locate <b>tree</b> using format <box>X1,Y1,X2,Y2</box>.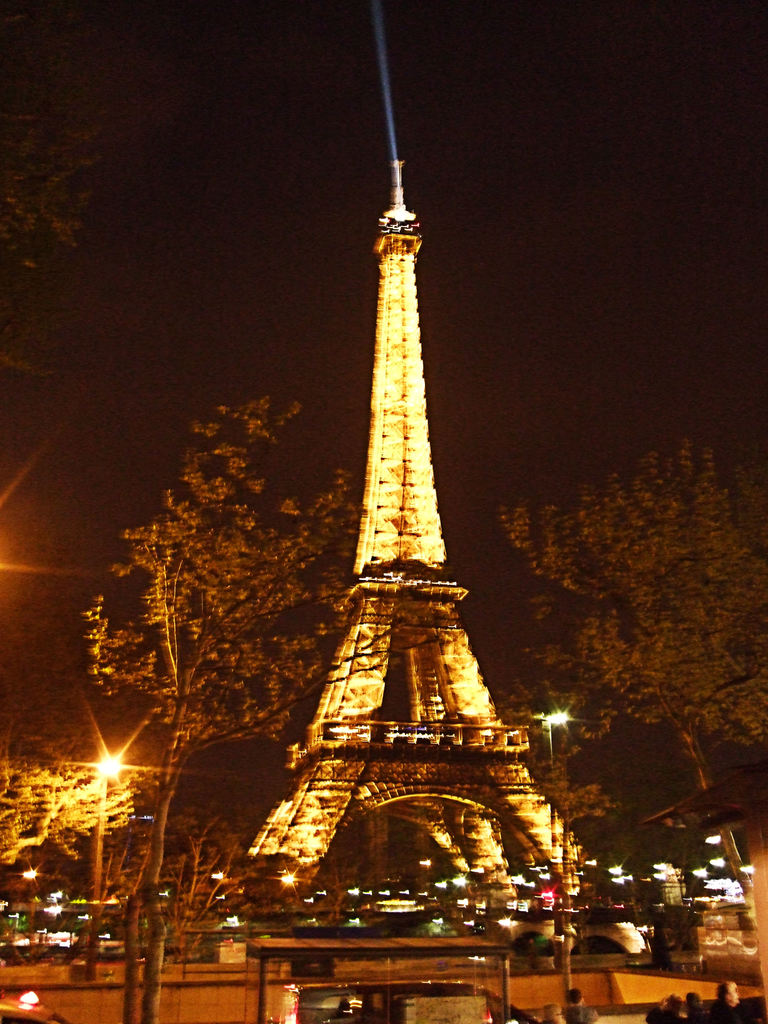
<box>102,349,340,924</box>.
